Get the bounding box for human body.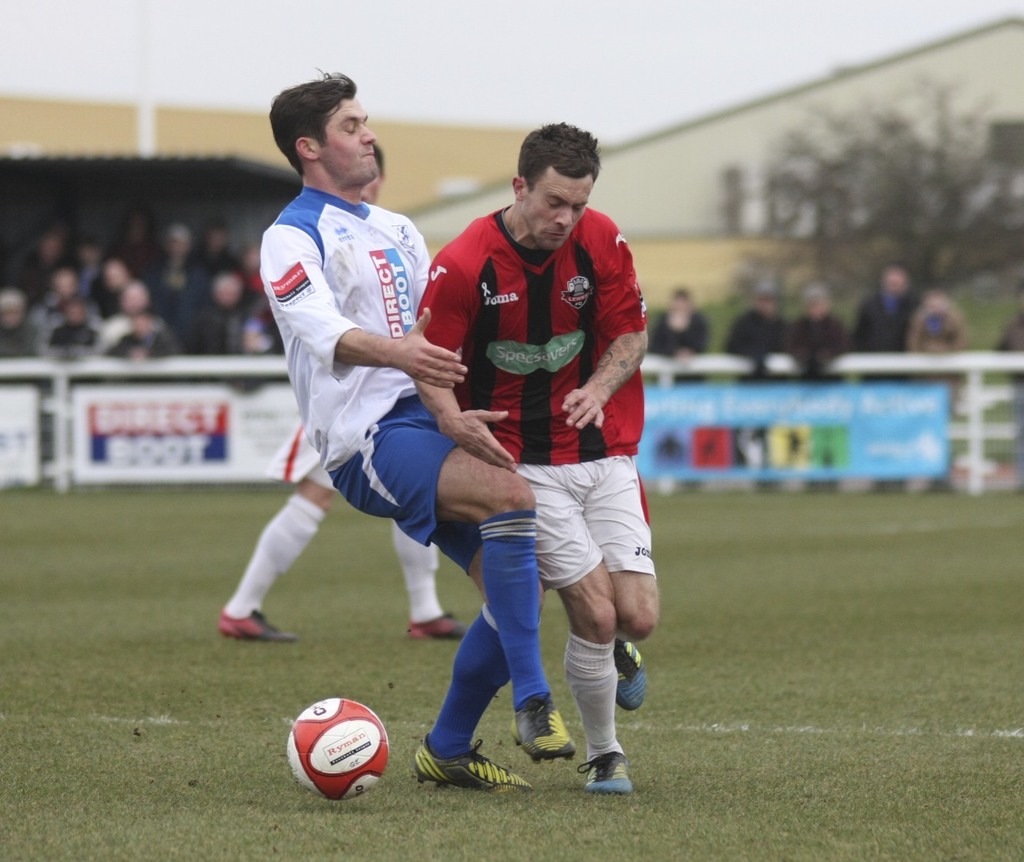
{"x1": 900, "y1": 288, "x2": 967, "y2": 388}.
